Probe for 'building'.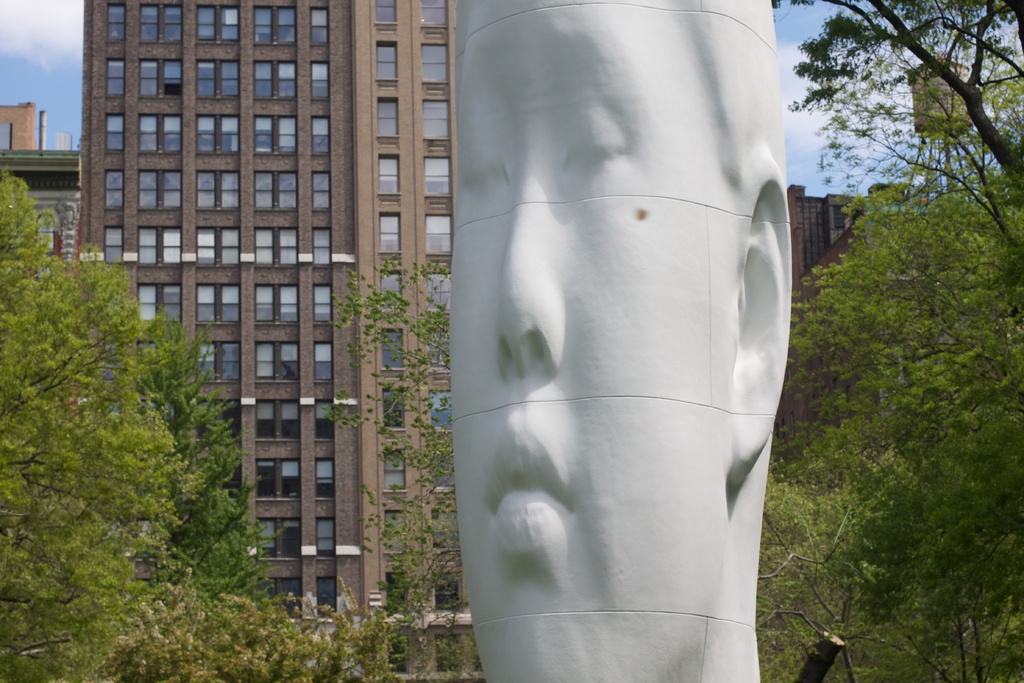
Probe result: l=766, t=179, r=918, b=493.
